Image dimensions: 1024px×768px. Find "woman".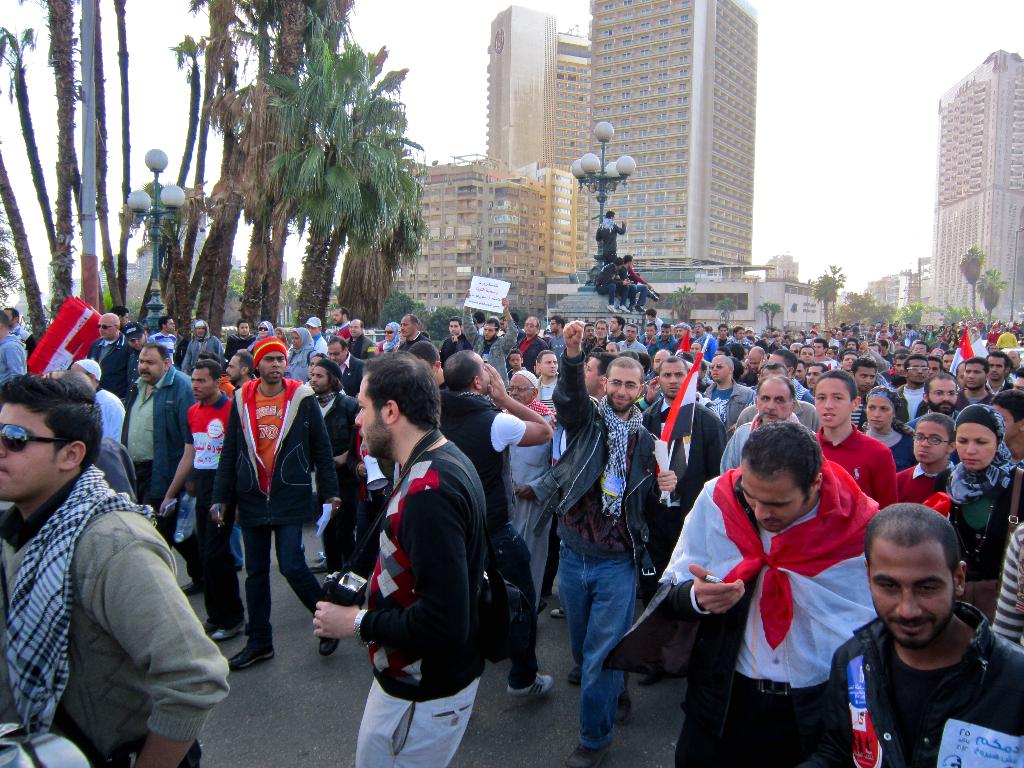
245/320/280/353.
